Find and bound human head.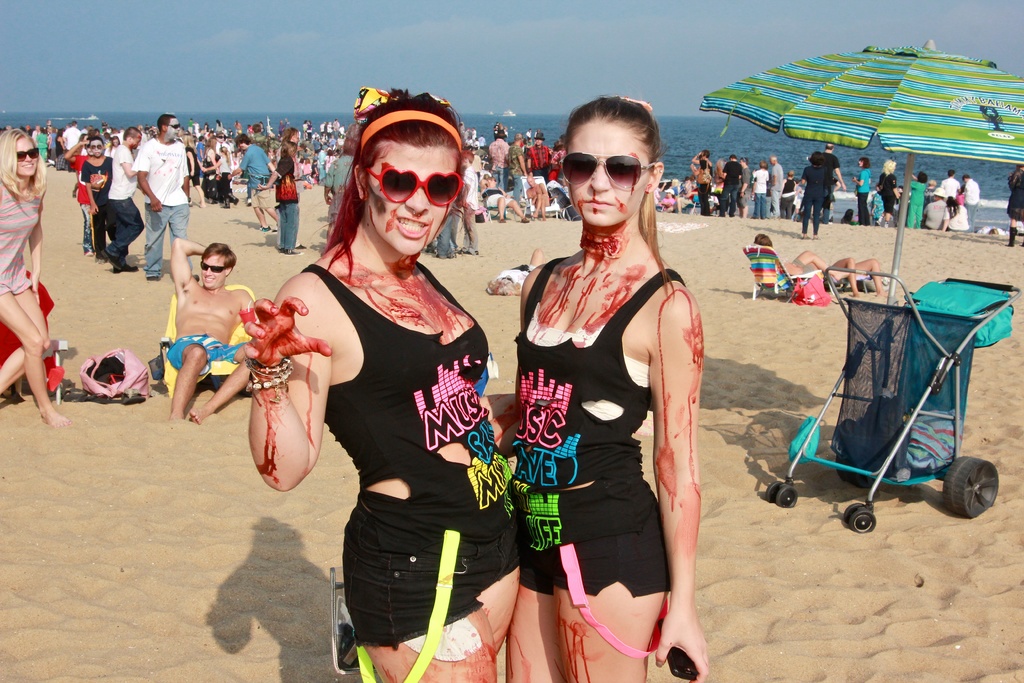
Bound: 916,172,930,190.
